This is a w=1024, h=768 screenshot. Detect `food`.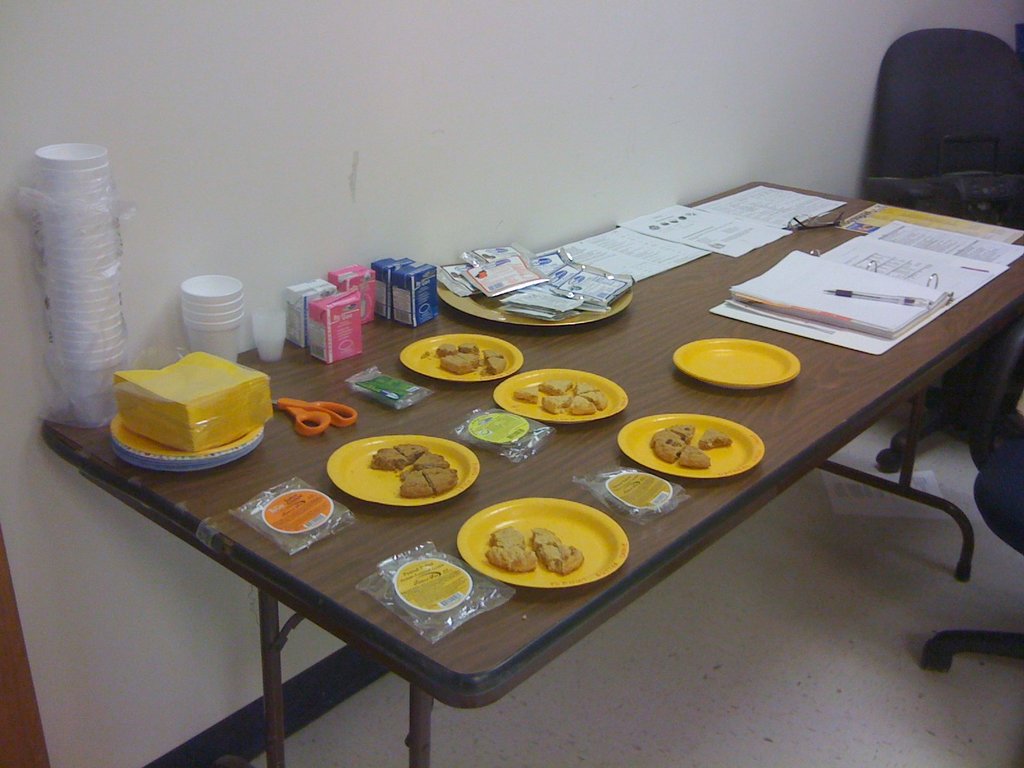
crop(481, 346, 504, 363).
